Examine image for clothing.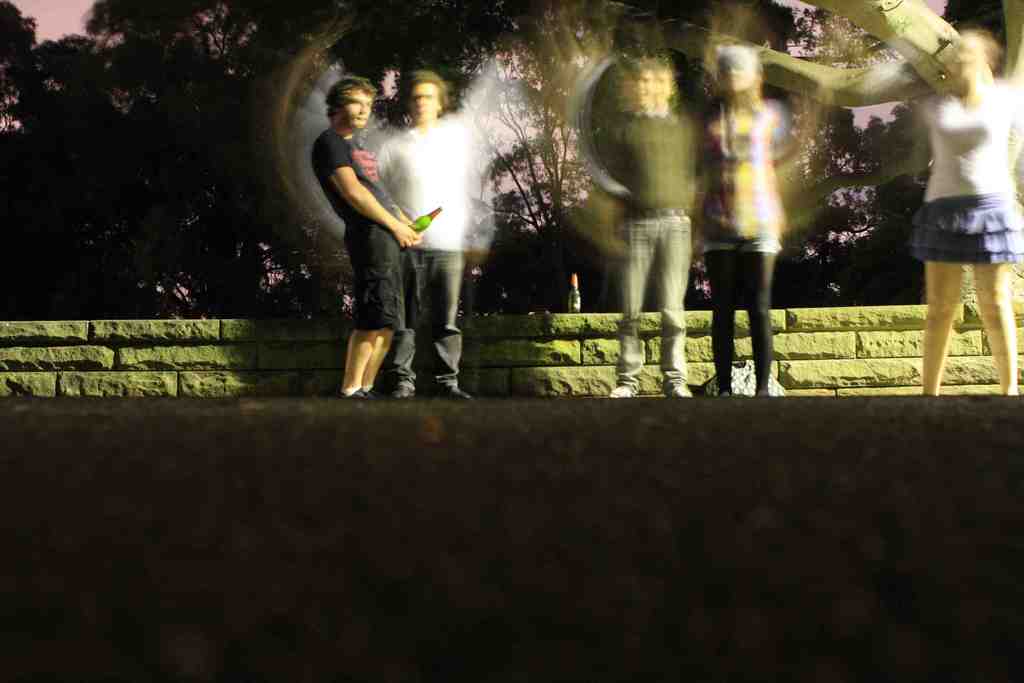
Examination result: <box>356,115,495,390</box>.
